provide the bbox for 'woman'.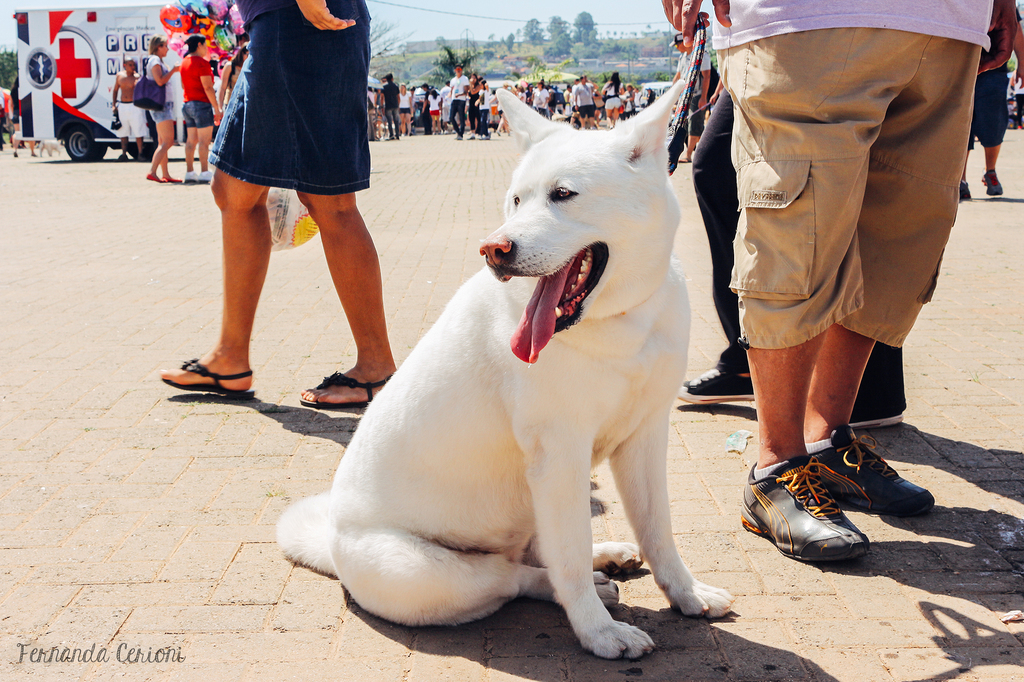
178:31:224:183.
